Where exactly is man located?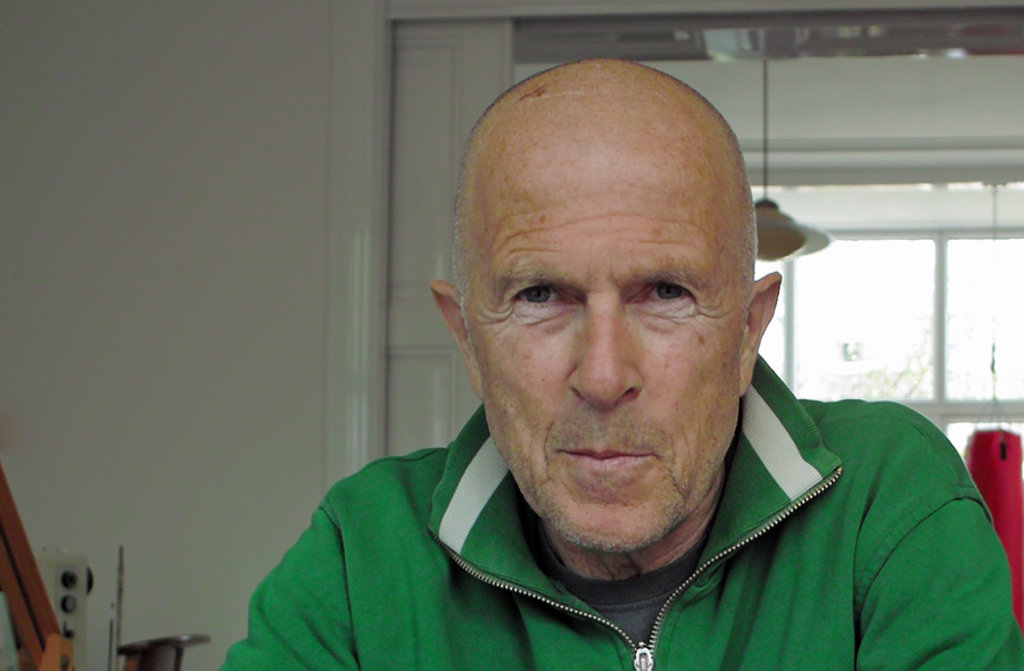
Its bounding box is l=234, t=72, r=1005, b=670.
